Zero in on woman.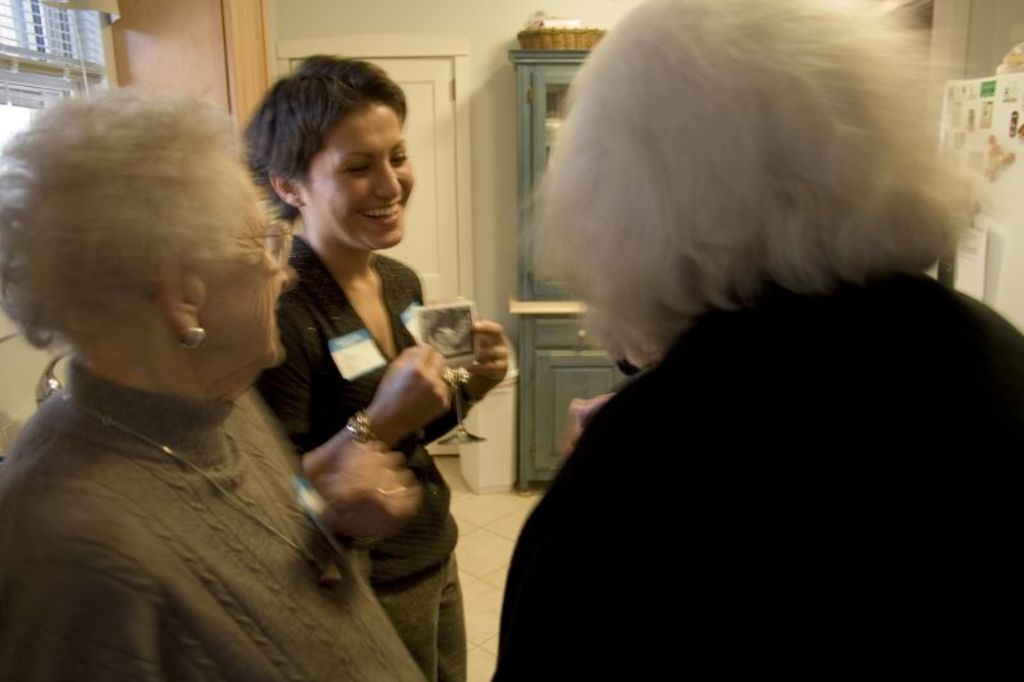
Zeroed in: [0,79,406,681].
